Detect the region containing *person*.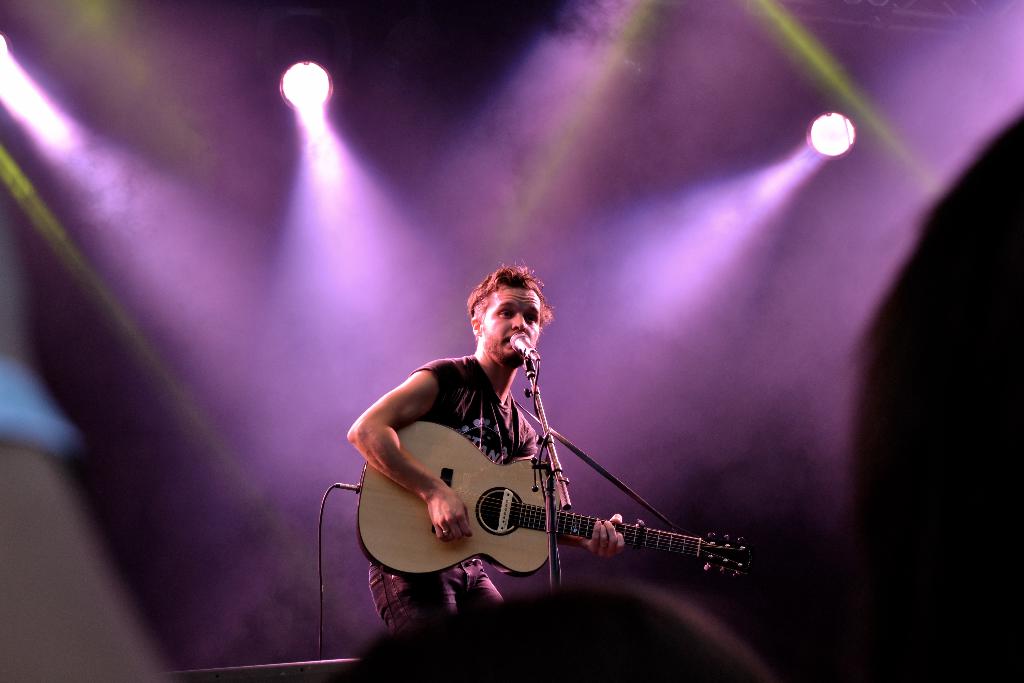
(left=374, top=252, right=730, bottom=643).
